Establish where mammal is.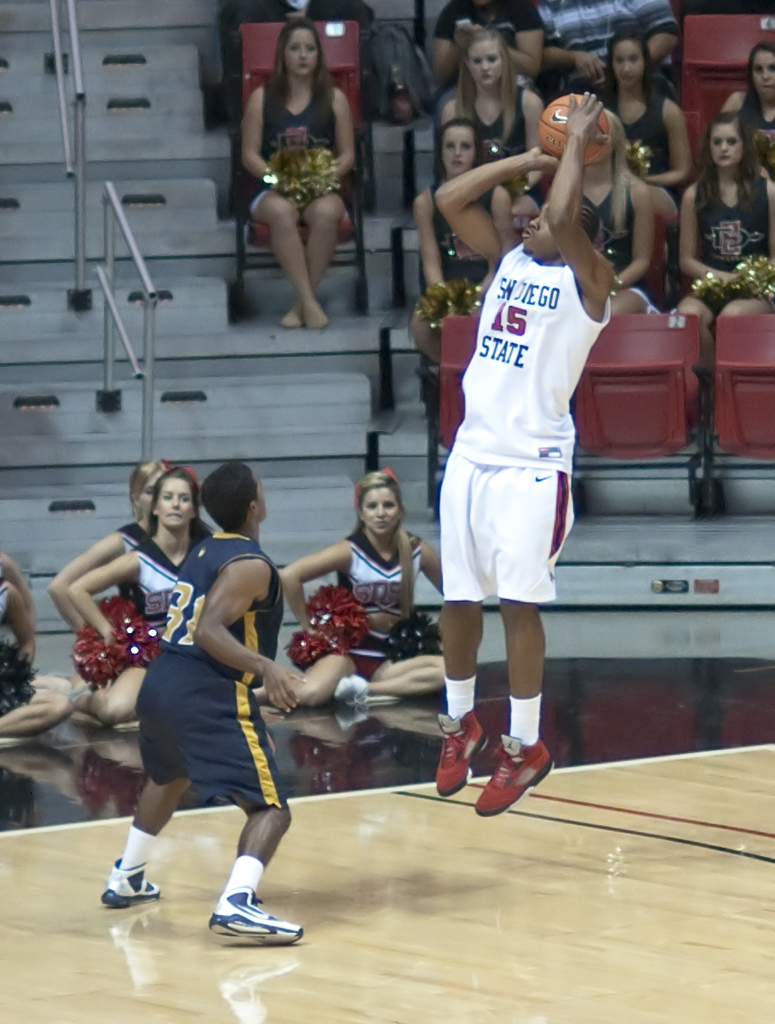
Established at left=602, top=40, right=691, bottom=218.
